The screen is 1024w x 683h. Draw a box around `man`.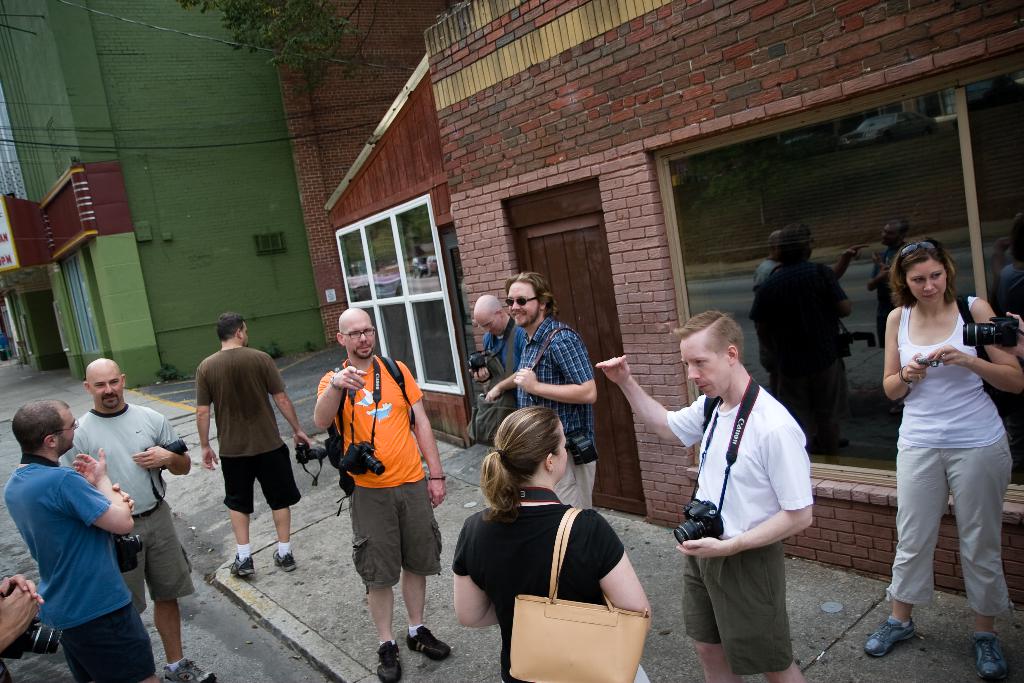
{"left": 468, "top": 292, "right": 527, "bottom": 438}.
